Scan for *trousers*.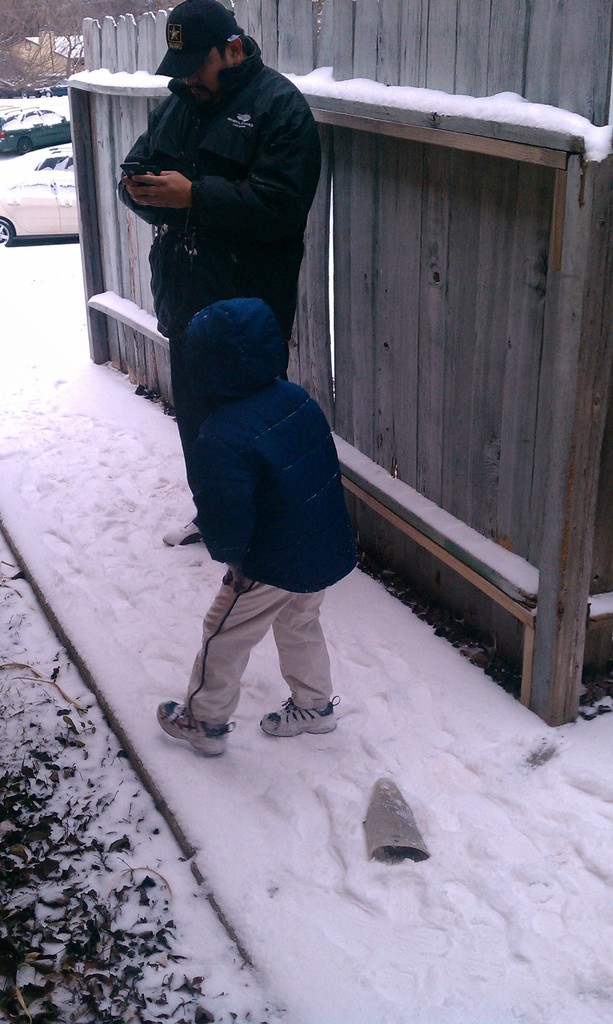
Scan result: region(166, 538, 358, 758).
